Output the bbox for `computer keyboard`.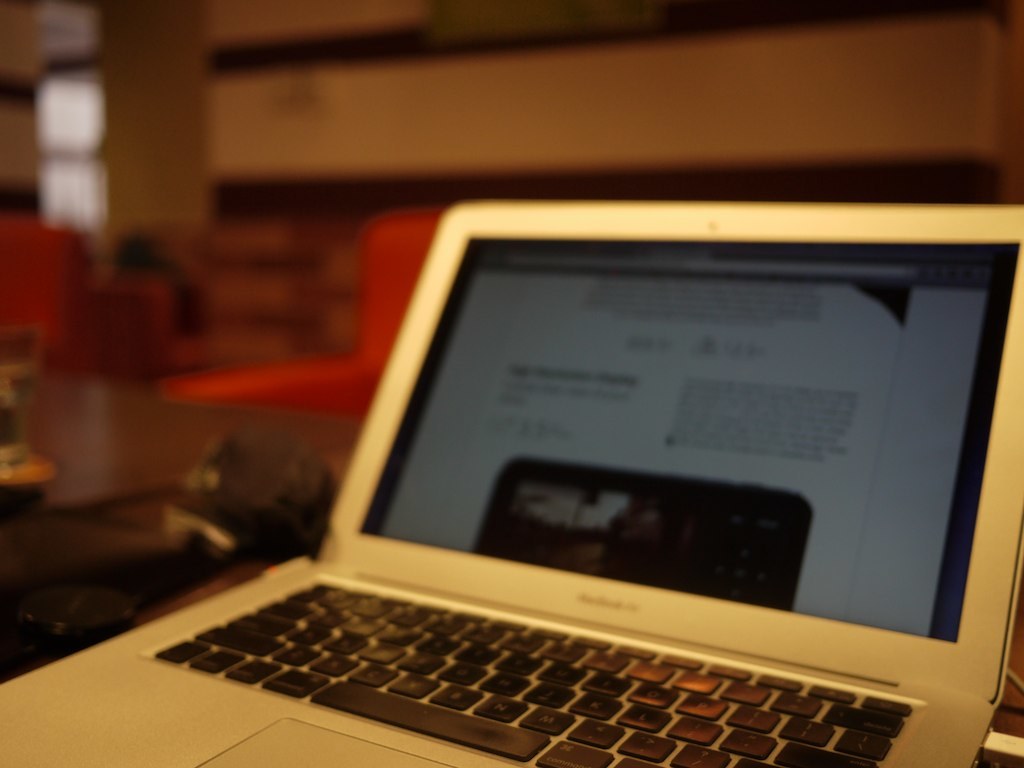
148/575/920/767.
